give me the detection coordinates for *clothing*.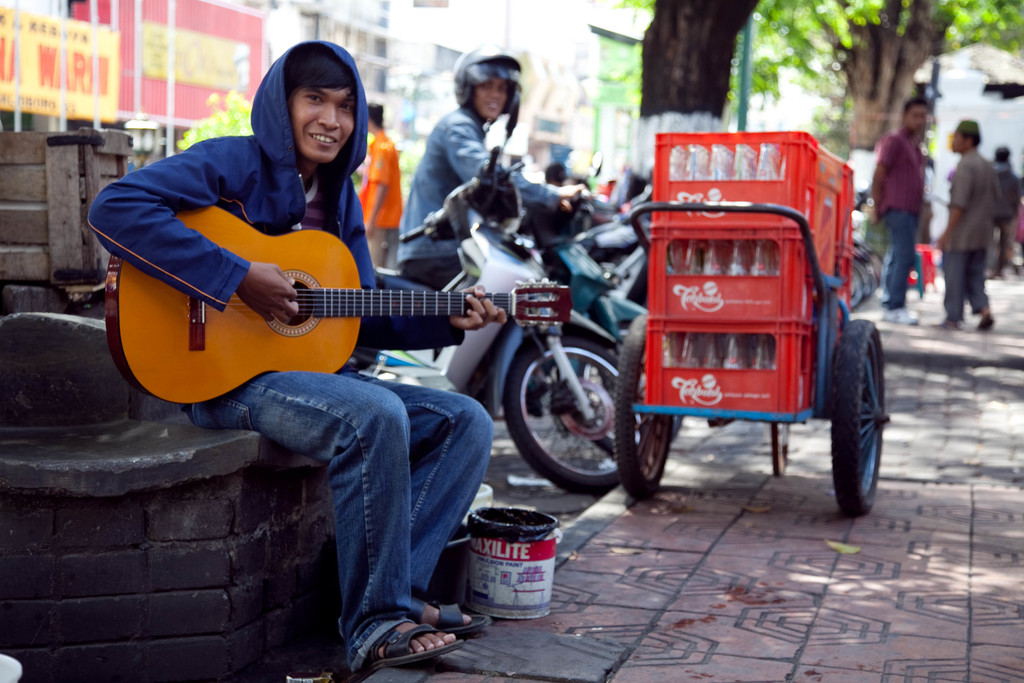
<region>355, 136, 403, 270</region>.
